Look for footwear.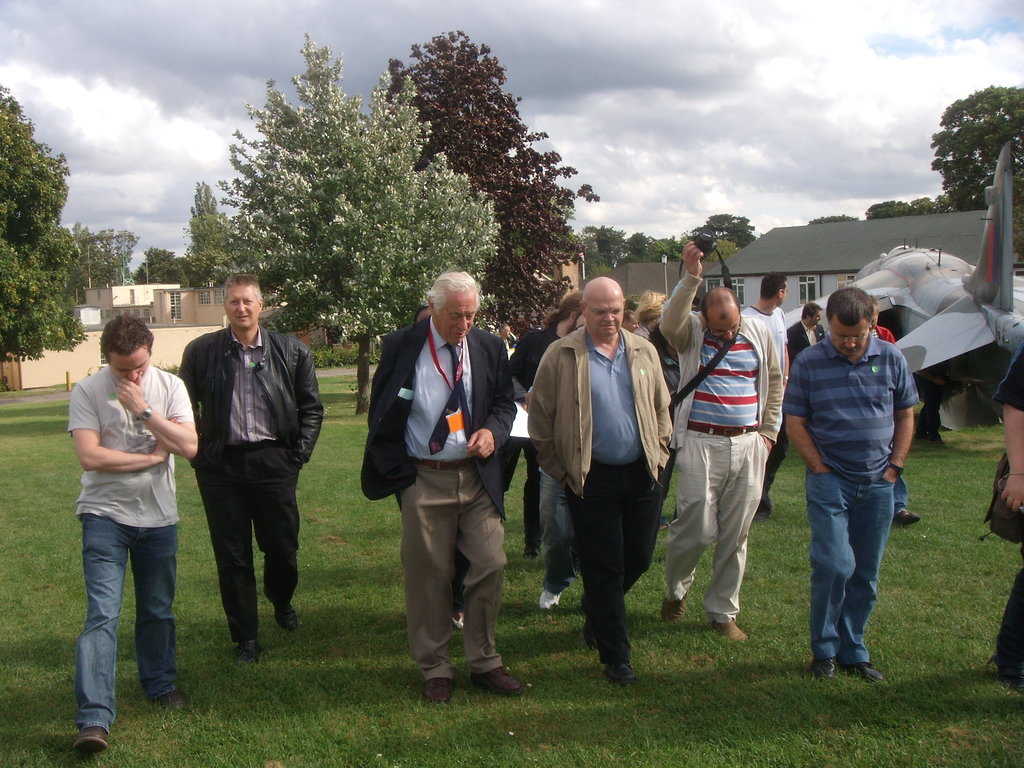
Found: rect(714, 618, 751, 647).
